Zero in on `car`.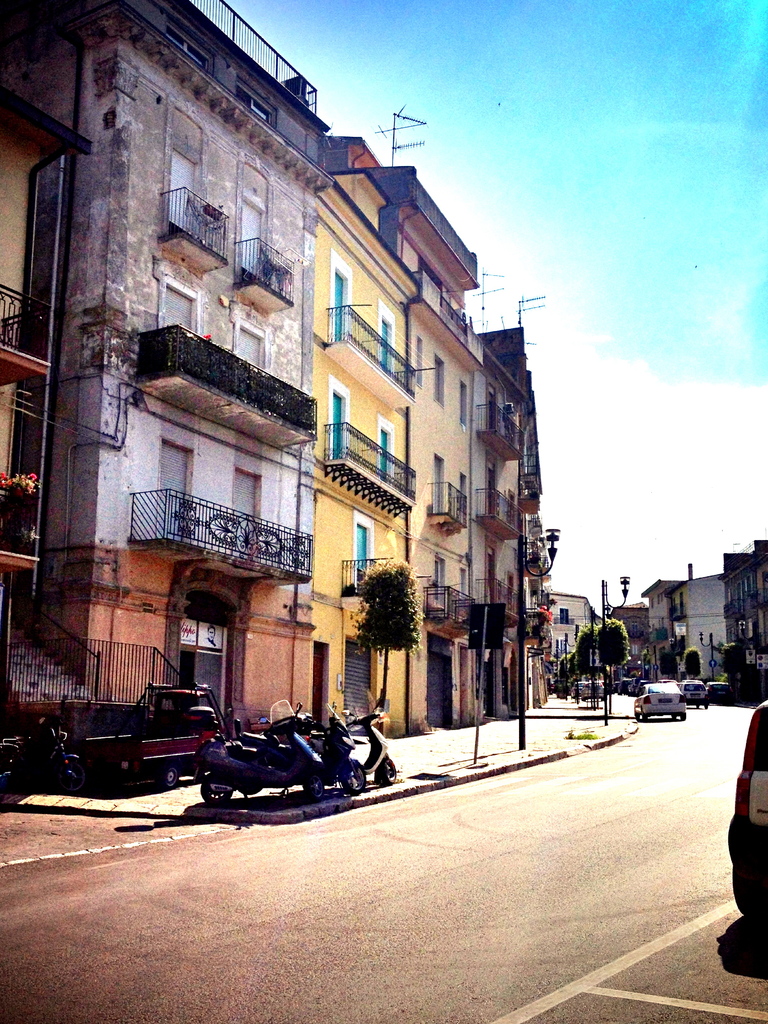
Zeroed in: <region>728, 701, 767, 925</region>.
